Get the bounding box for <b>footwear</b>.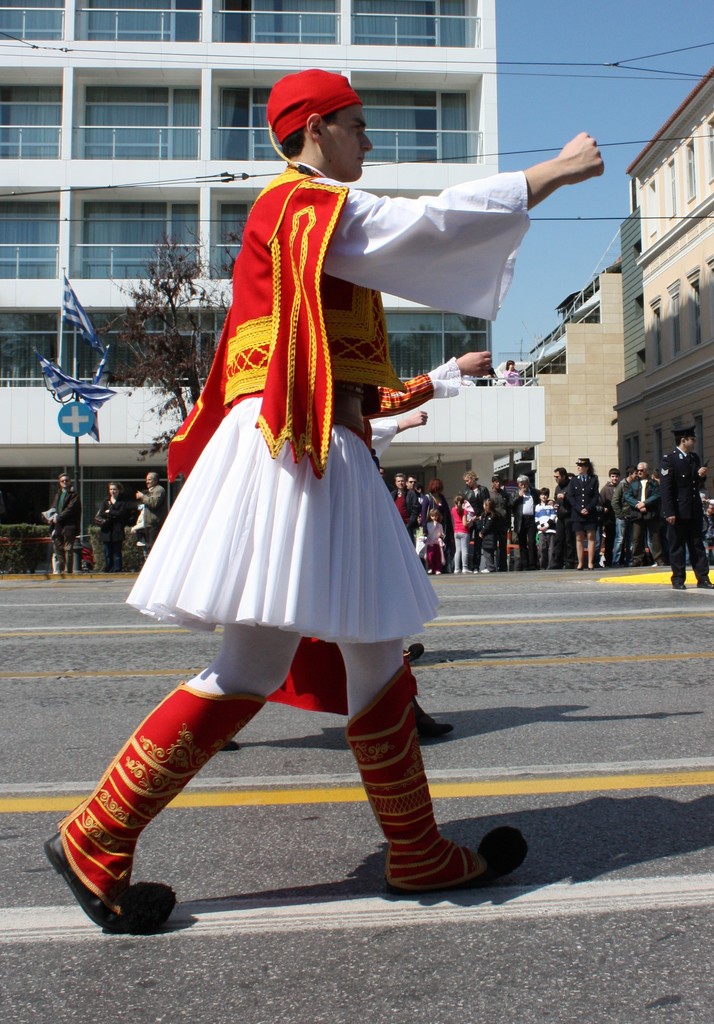
pyautogui.locateOnScreen(346, 720, 499, 908).
